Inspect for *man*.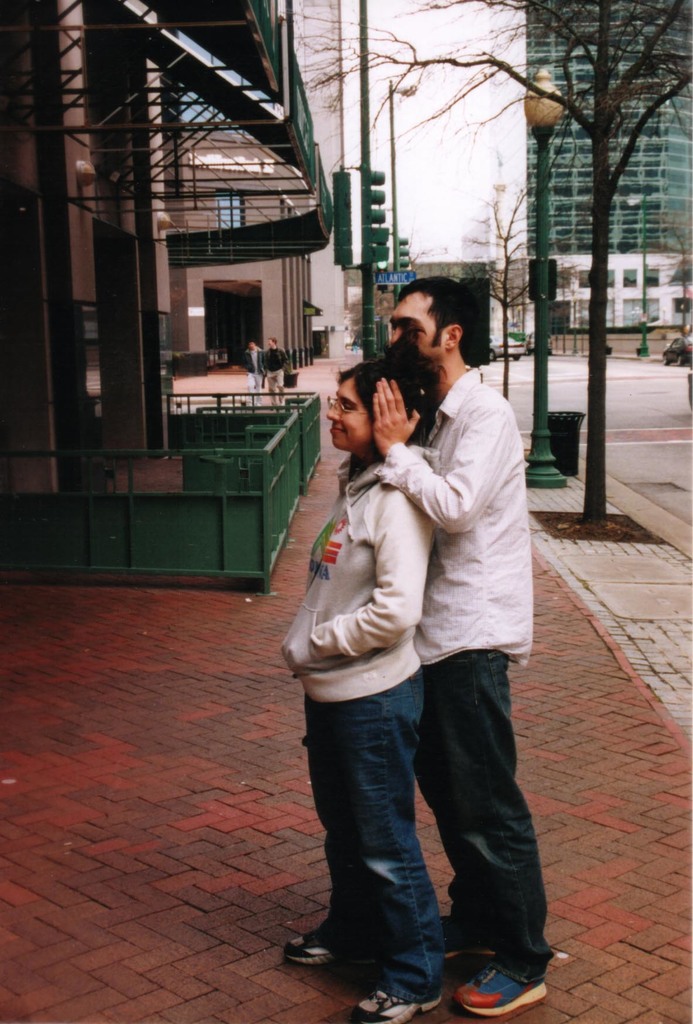
Inspection: Rect(262, 332, 286, 410).
